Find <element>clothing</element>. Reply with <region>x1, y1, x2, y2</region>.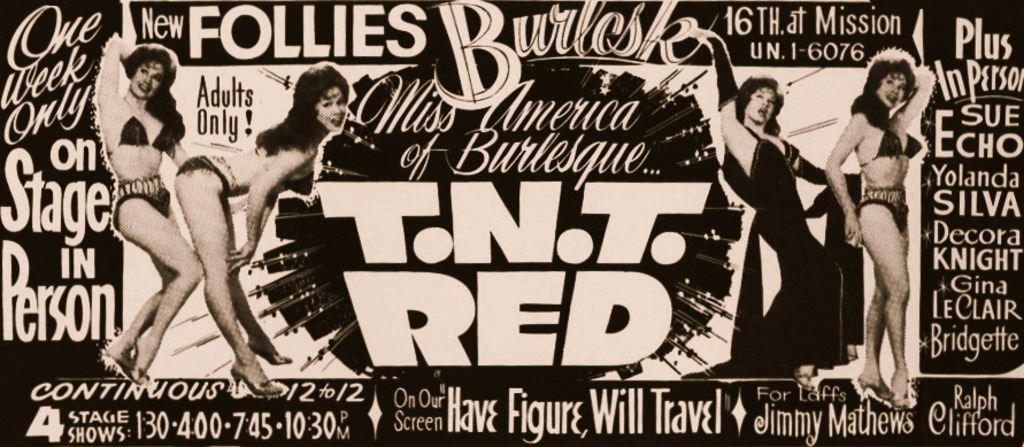
<region>114, 111, 178, 246</region>.
